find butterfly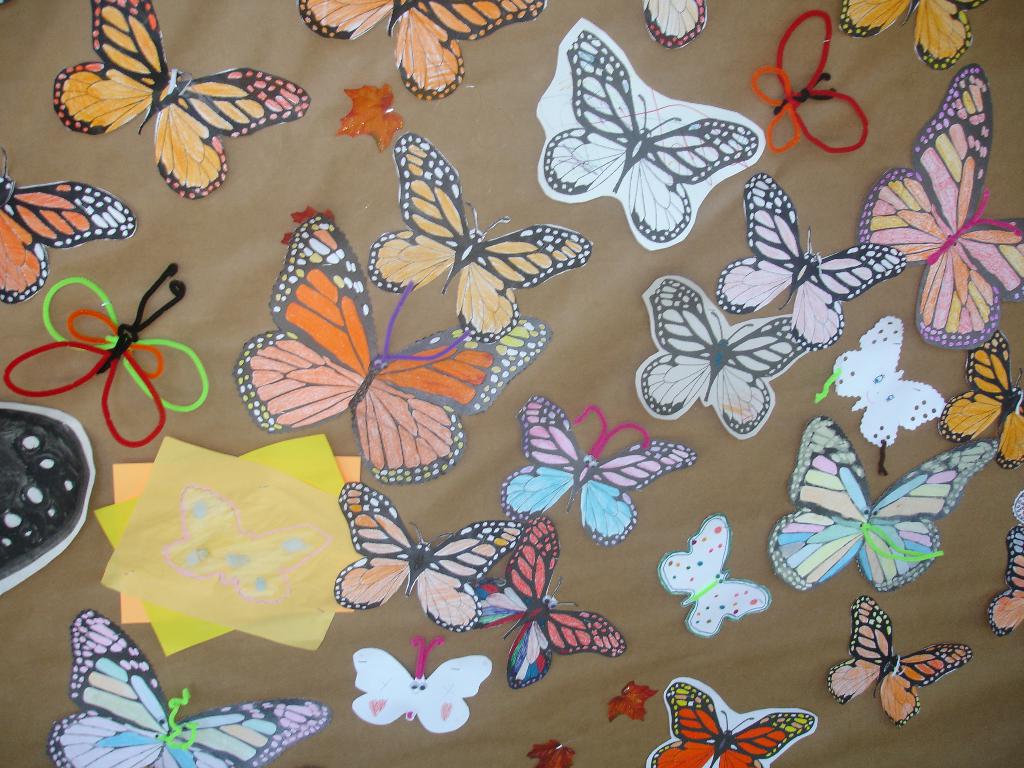
748 10 871 155
